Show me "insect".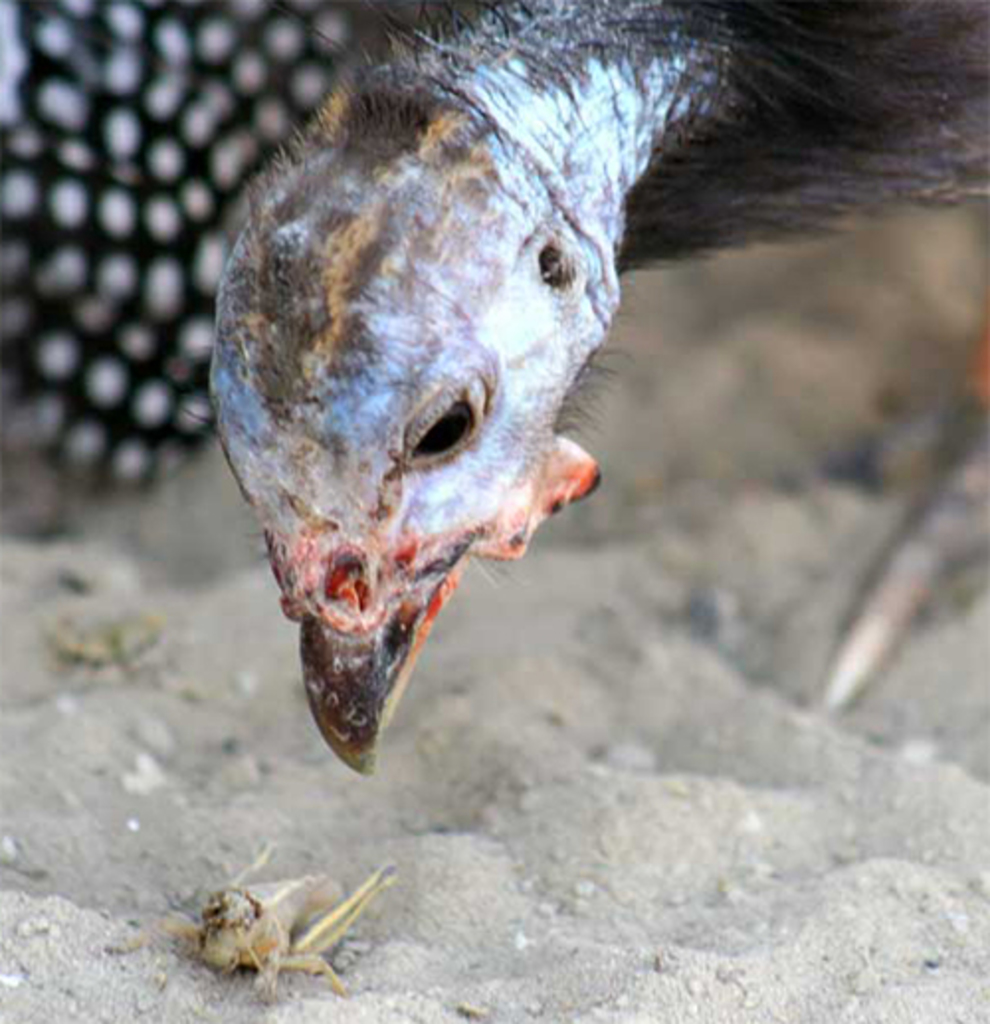
"insect" is here: rect(127, 844, 402, 1010).
